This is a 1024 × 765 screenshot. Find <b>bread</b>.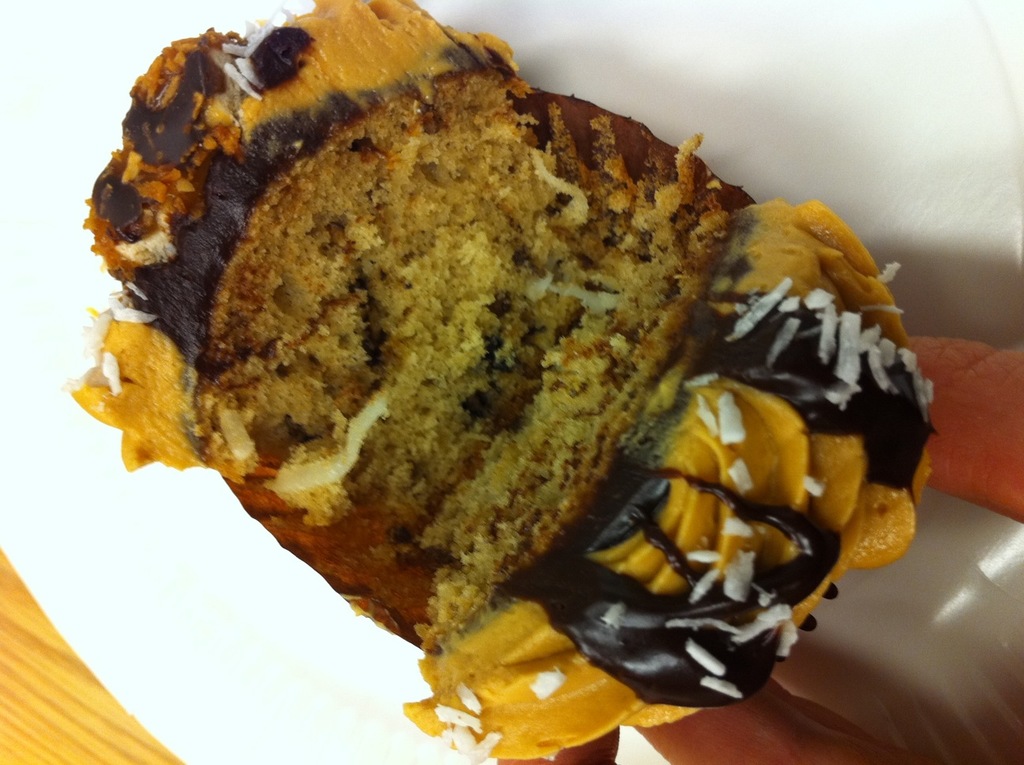
Bounding box: left=119, top=1, right=897, bottom=751.
